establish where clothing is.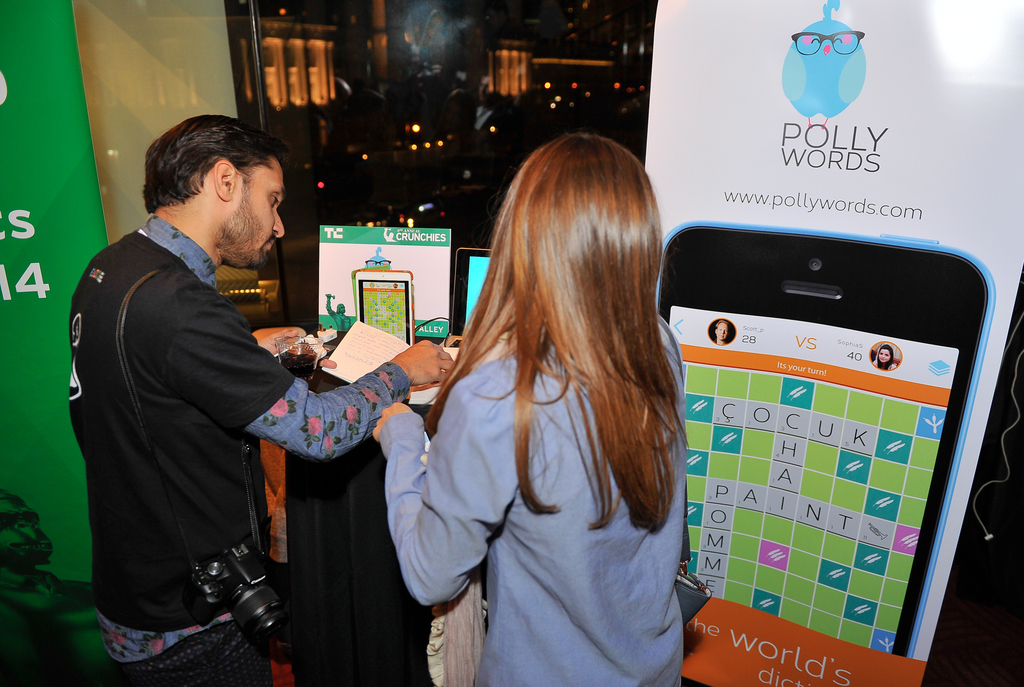
Established at <bbox>375, 328, 684, 686</bbox>.
